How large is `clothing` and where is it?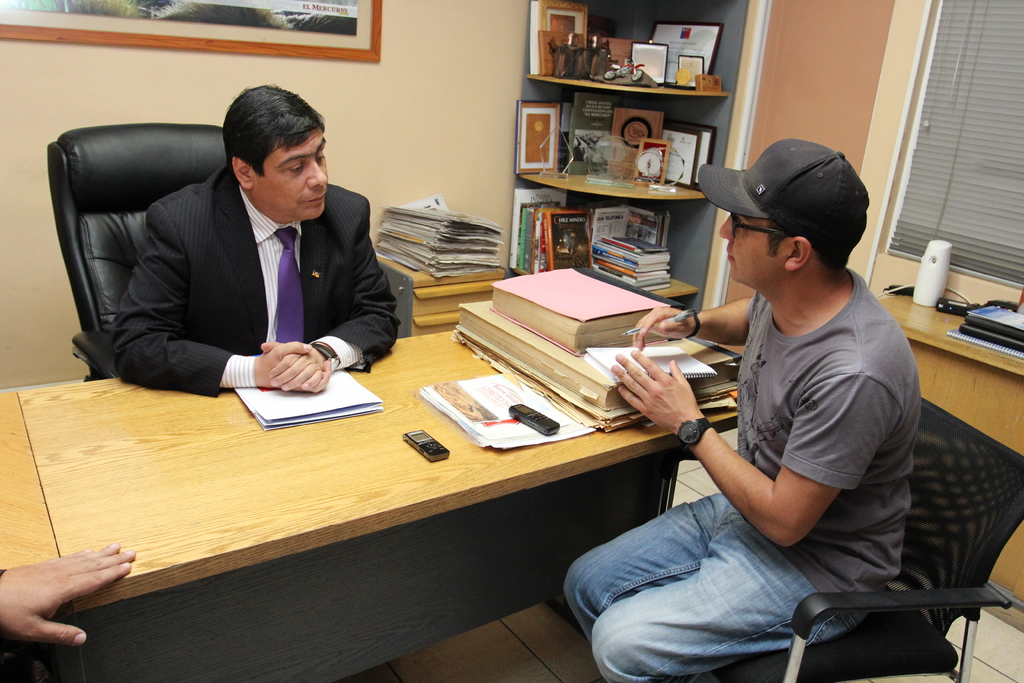
Bounding box: [x1=606, y1=144, x2=954, y2=659].
